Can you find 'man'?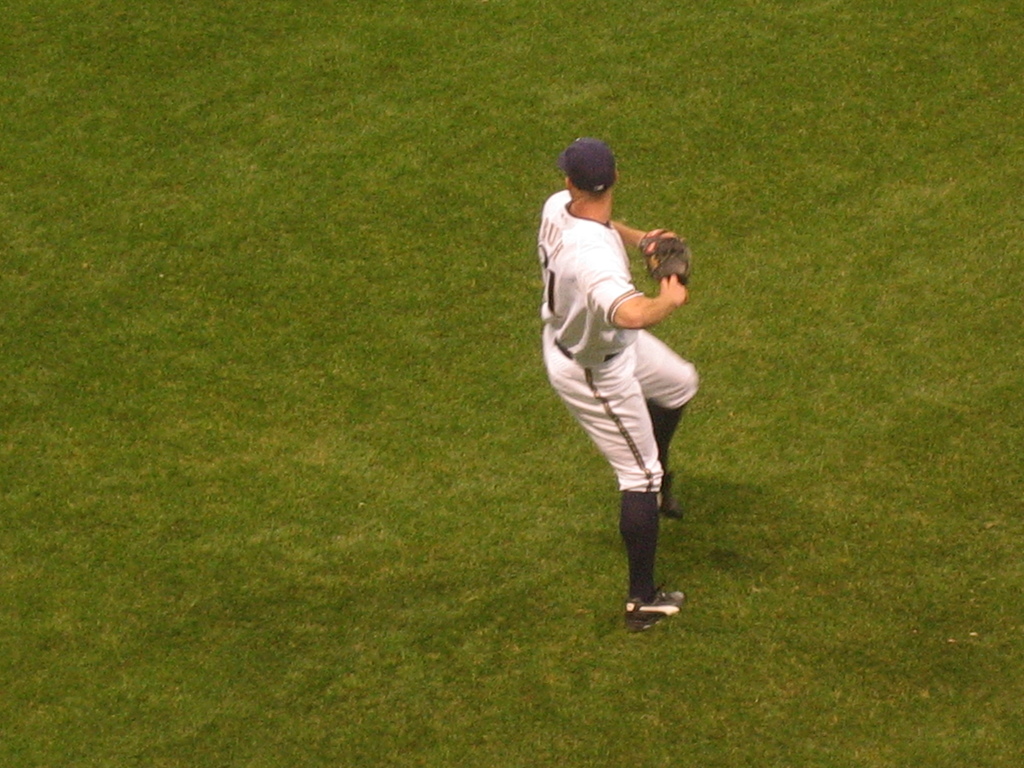
Yes, bounding box: <region>531, 138, 715, 612</region>.
